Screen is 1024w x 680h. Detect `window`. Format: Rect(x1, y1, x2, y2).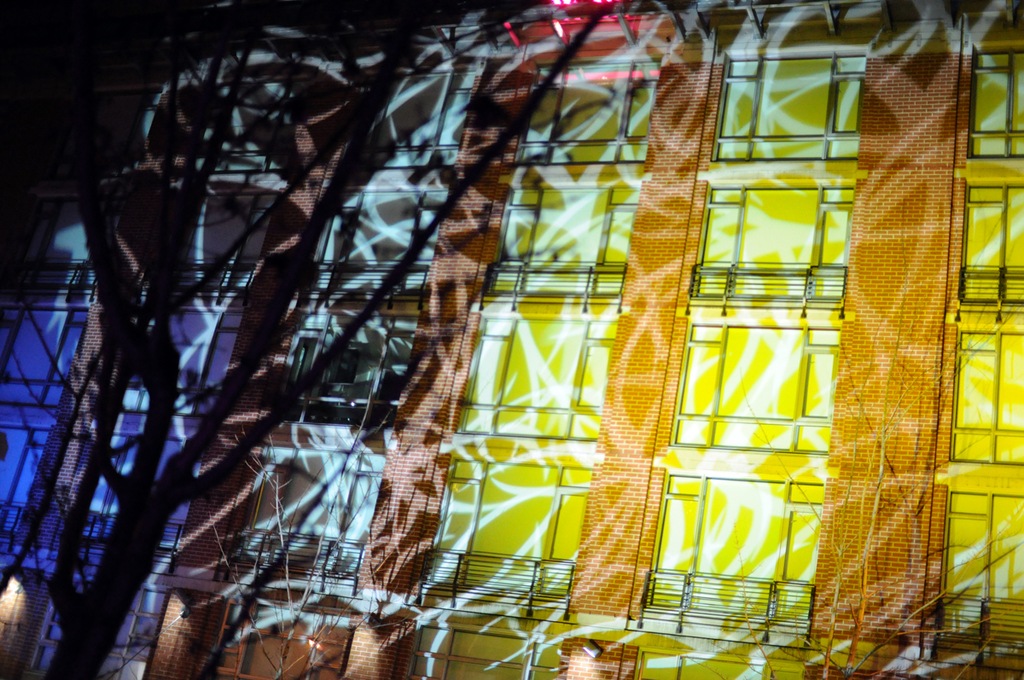
Rect(0, 305, 90, 410).
